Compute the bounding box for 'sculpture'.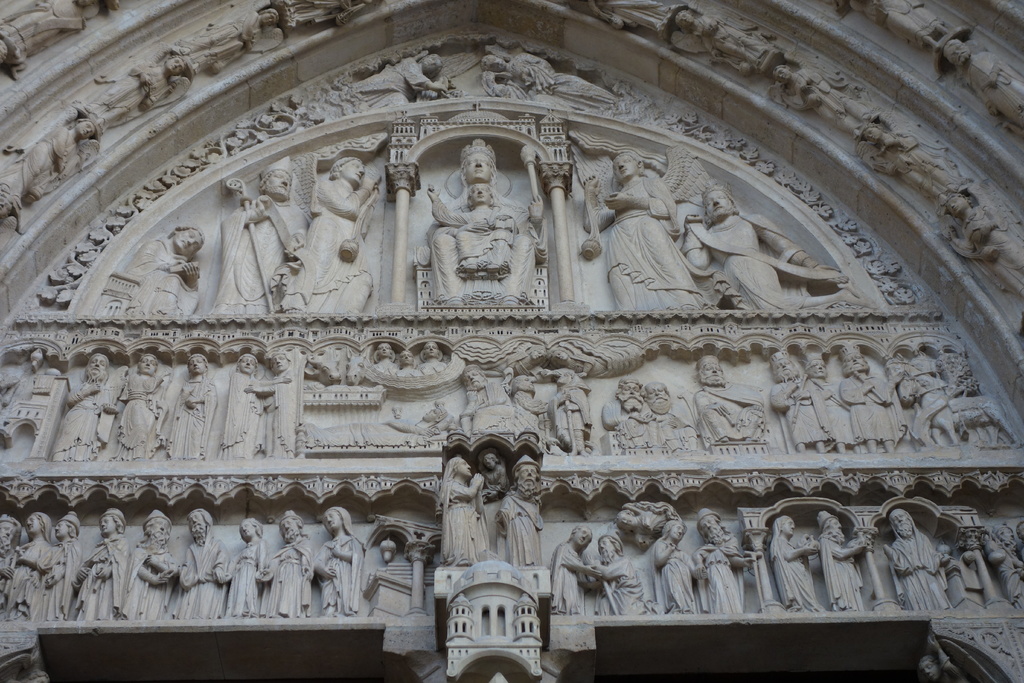
[835, 0, 961, 53].
